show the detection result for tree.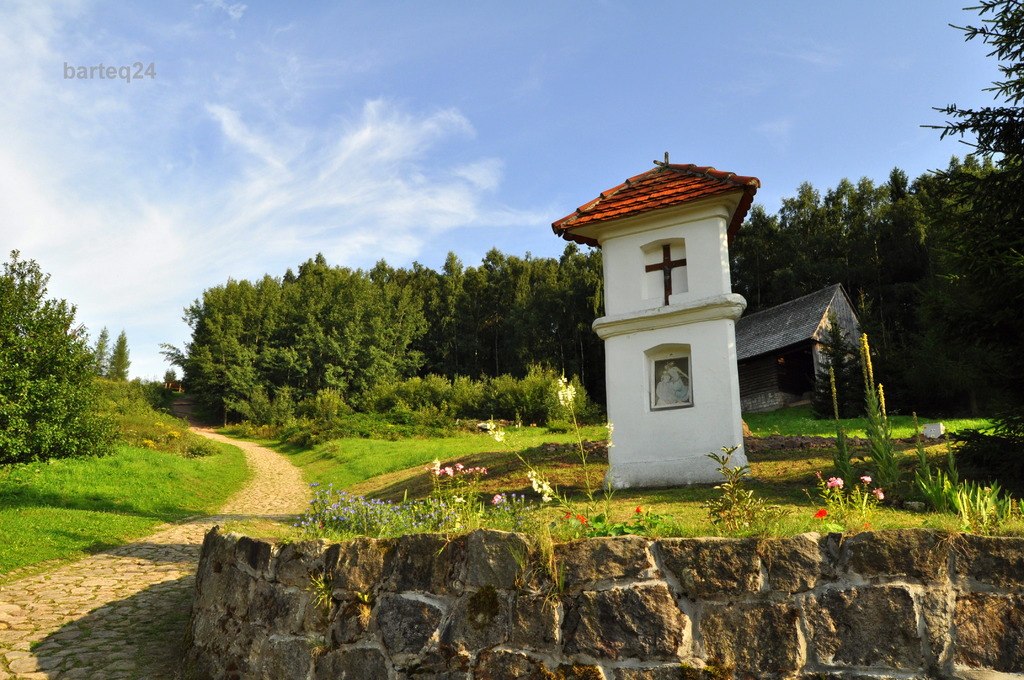
bbox=(115, 329, 127, 382).
